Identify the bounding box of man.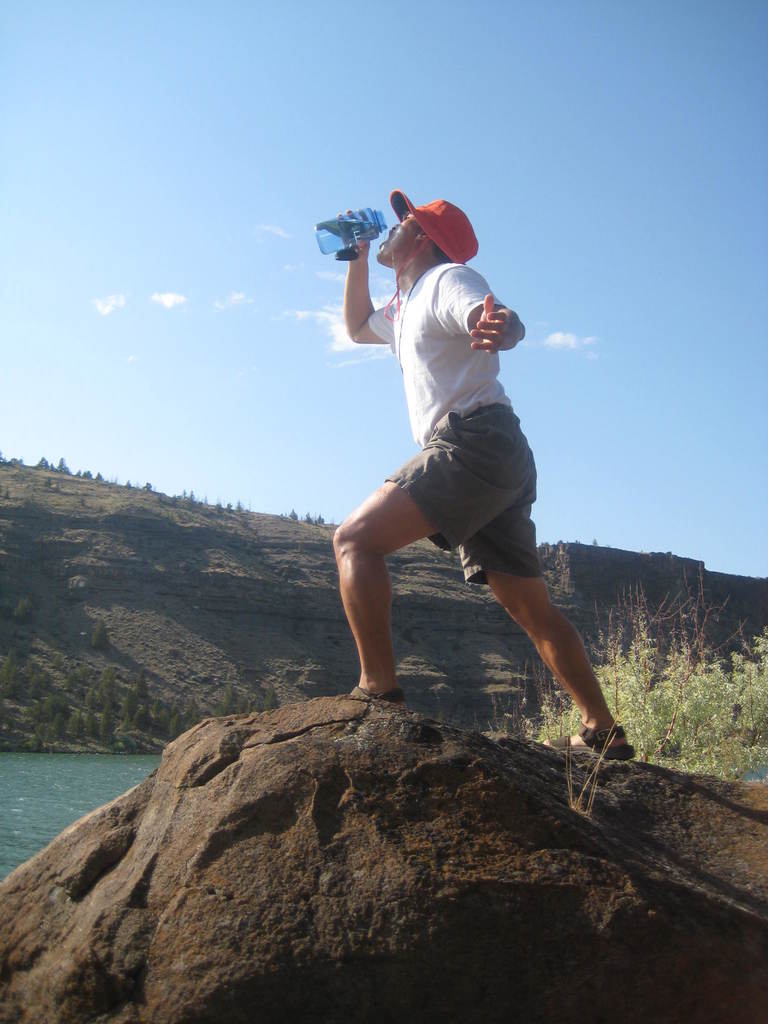
<bbox>324, 175, 604, 781</bbox>.
